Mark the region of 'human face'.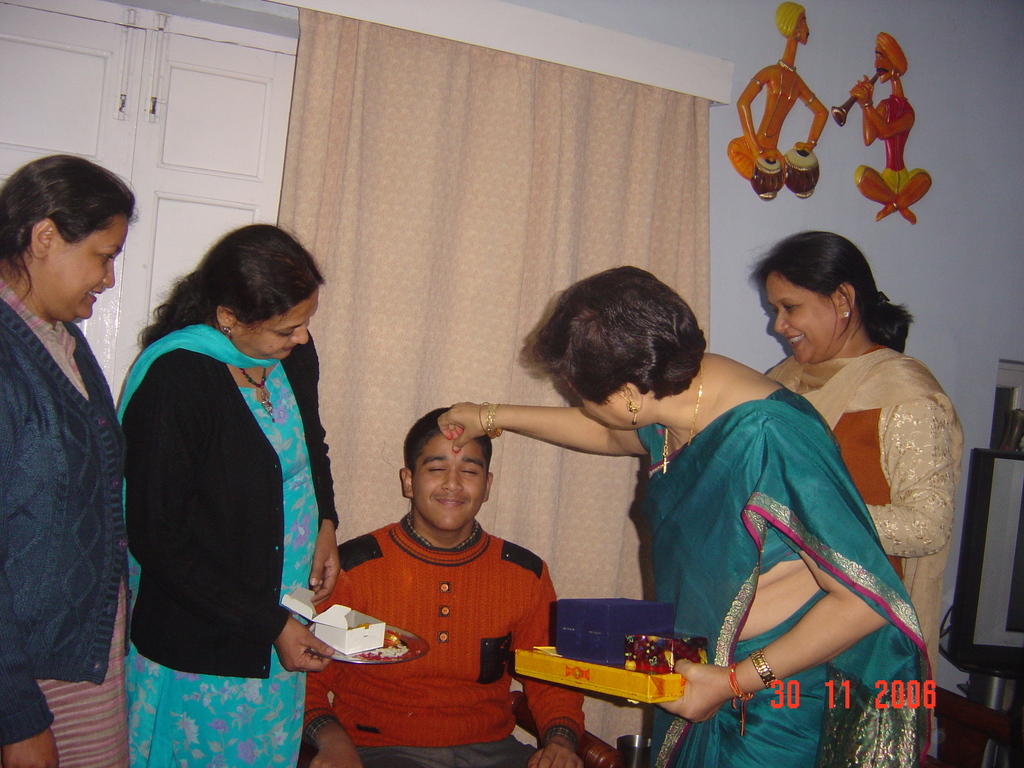
Region: l=244, t=285, r=323, b=357.
